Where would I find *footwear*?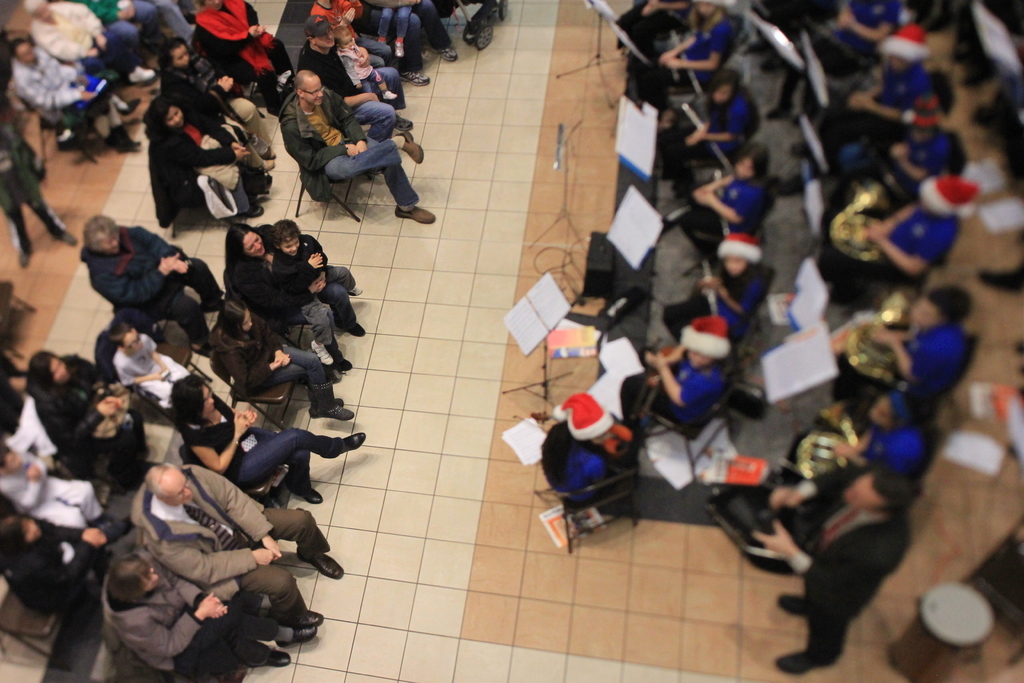
At {"x1": 394, "y1": 202, "x2": 436, "y2": 226}.
